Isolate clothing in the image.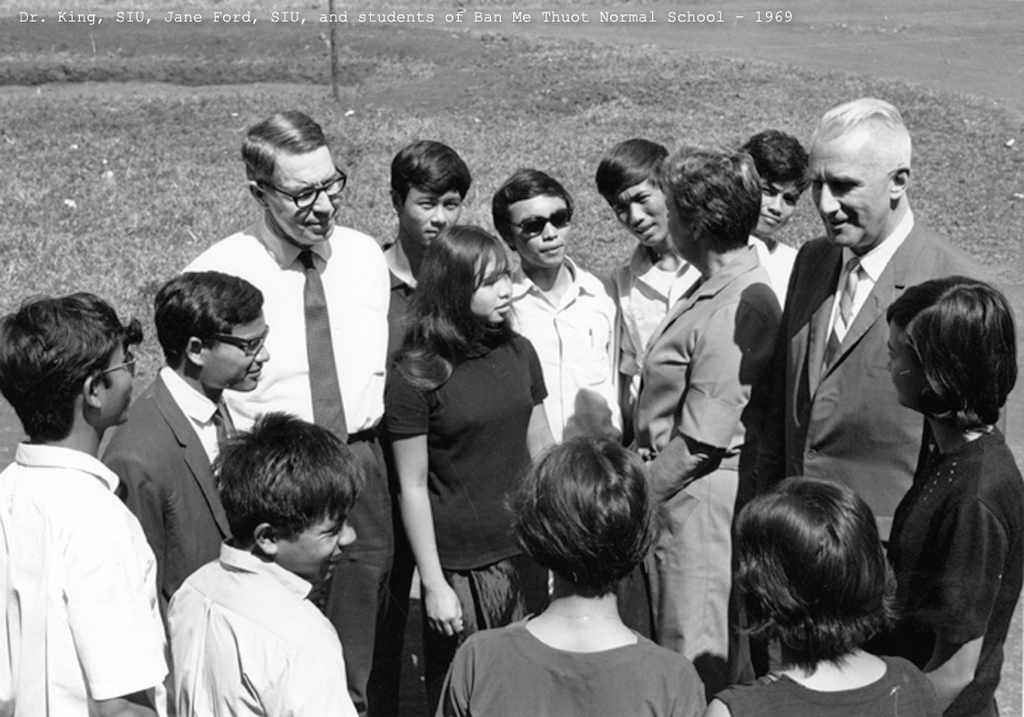
Isolated region: <bbox>632, 244, 779, 697</bbox>.
